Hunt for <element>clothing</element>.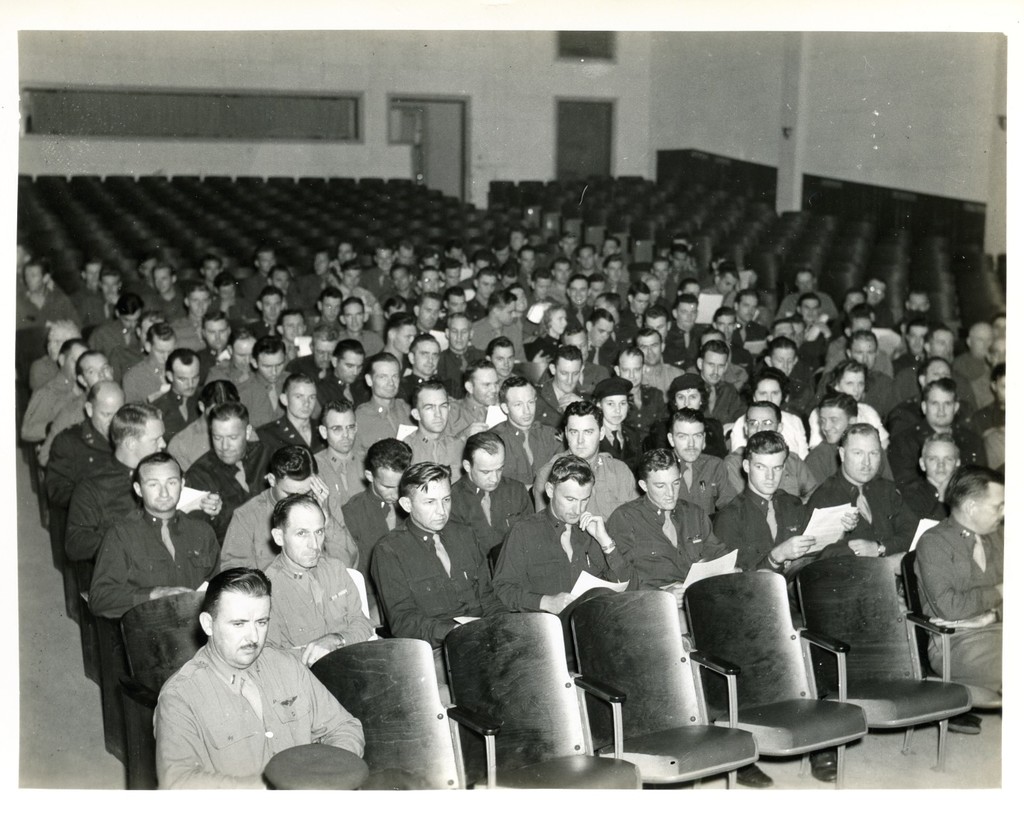
Hunted down at 630:384:663:437.
